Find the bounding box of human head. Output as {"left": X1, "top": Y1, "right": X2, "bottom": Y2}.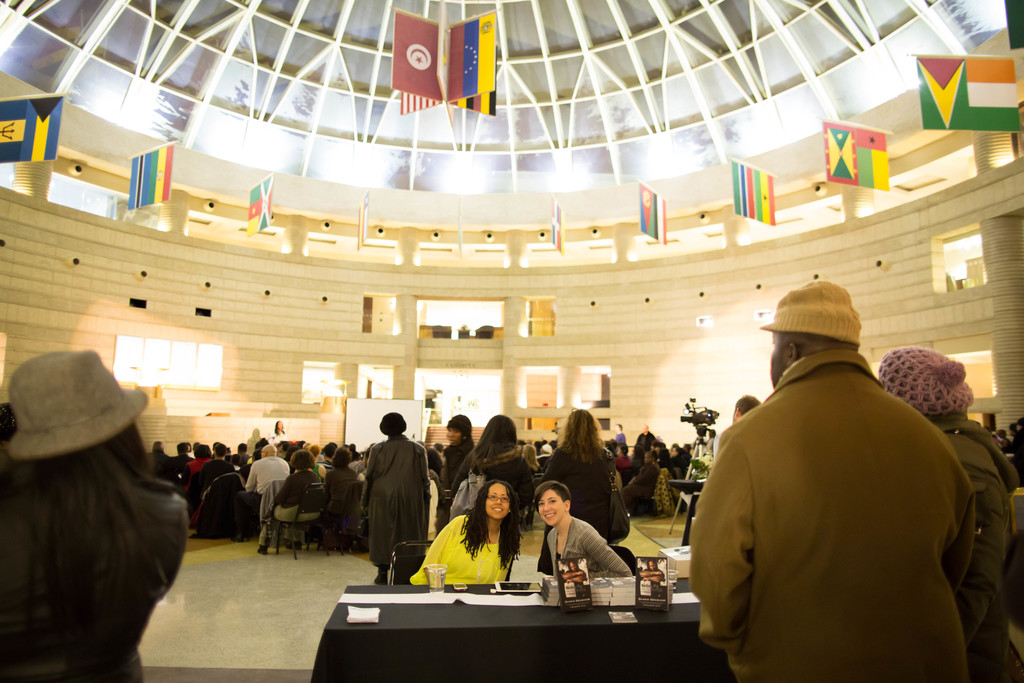
{"left": 565, "top": 557, "right": 580, "bottom": 573}.
